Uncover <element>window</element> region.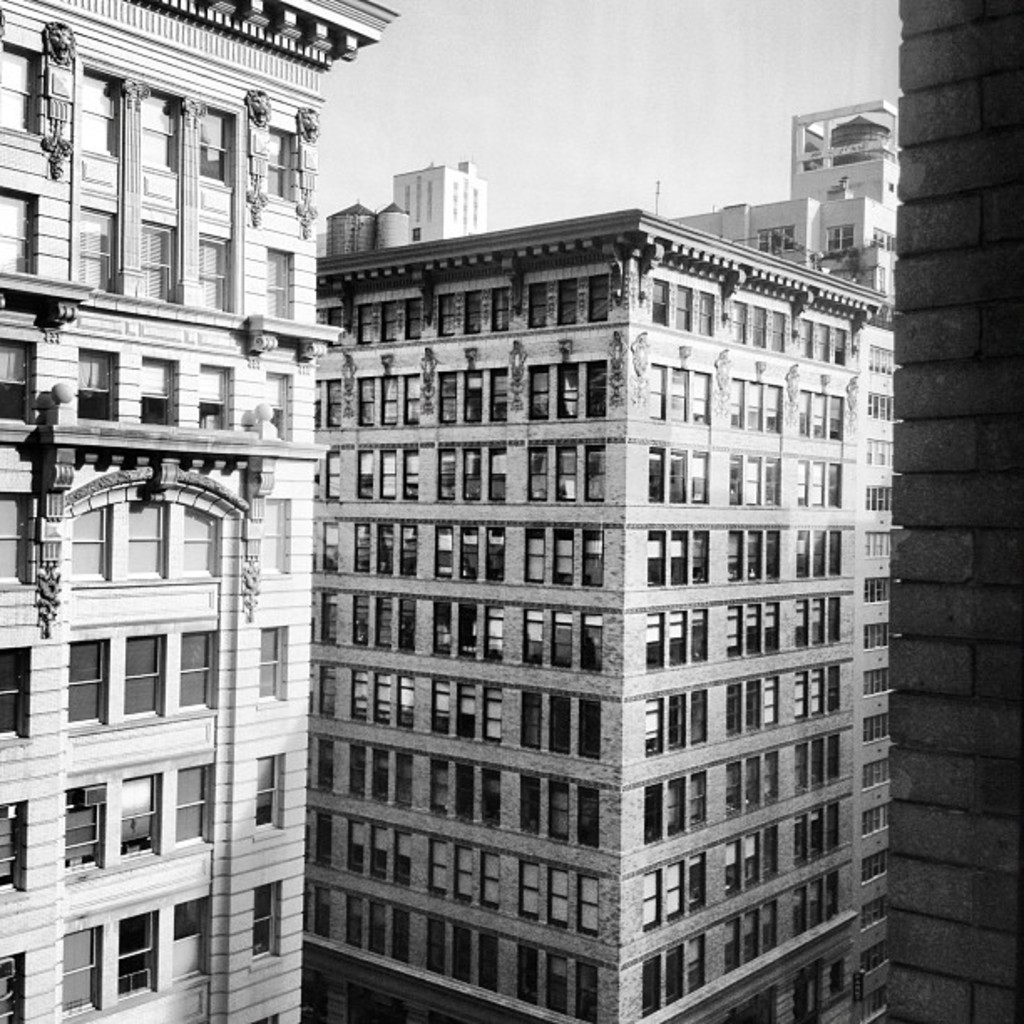
Uncovered: <bbox>316, 740, 331, 786</bbox>.
